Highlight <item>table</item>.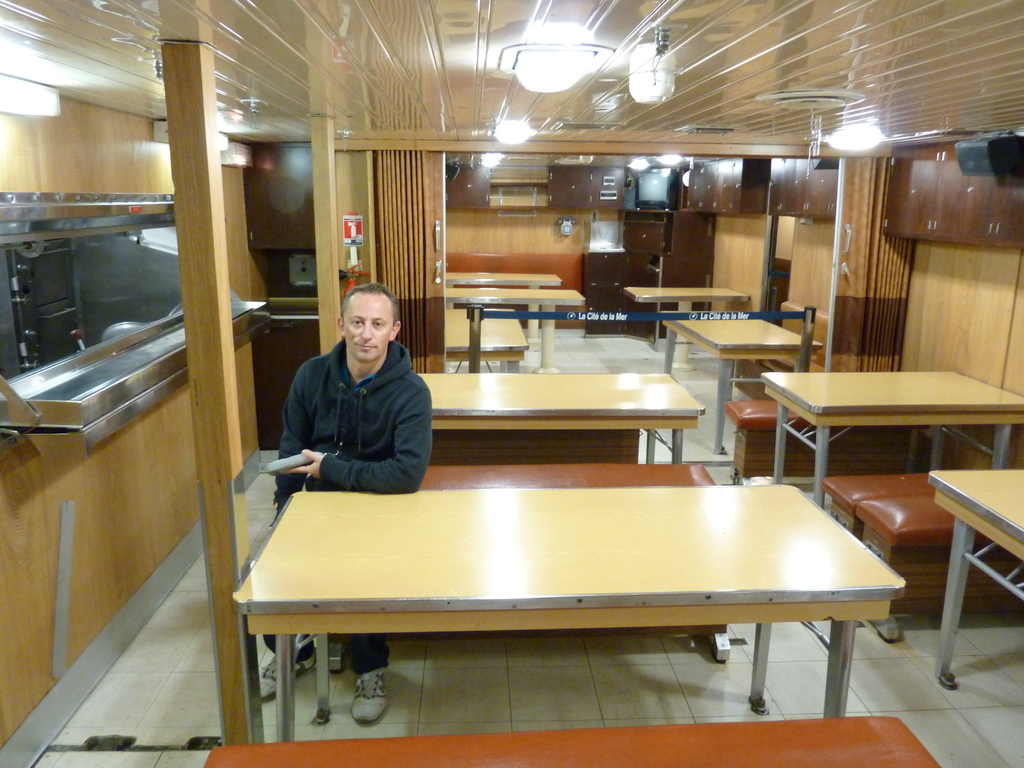
Highlighted region: [628,285,749,371].
